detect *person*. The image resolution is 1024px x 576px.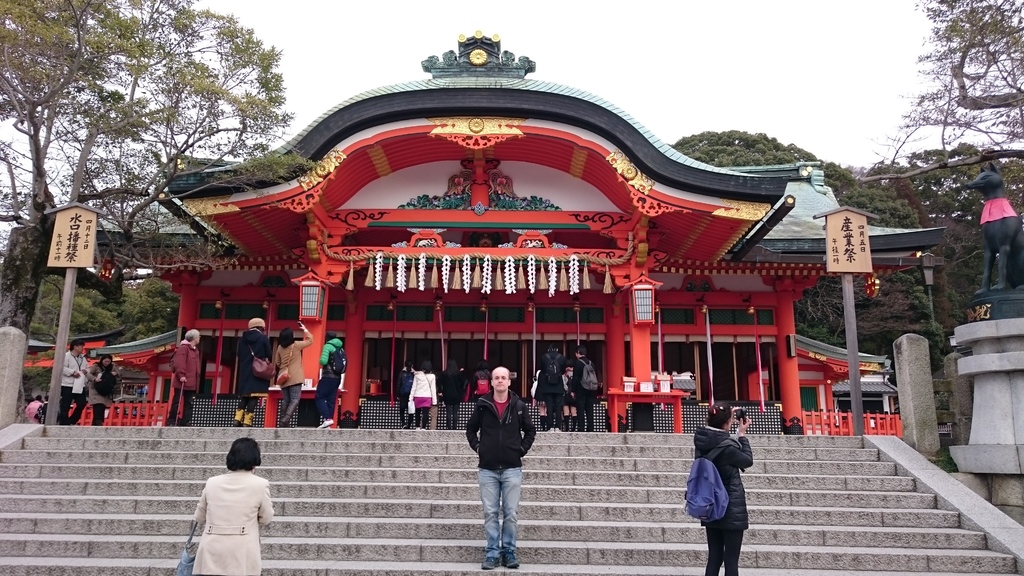
{"left": 462, "top": 363, "right": 499, "bottom": 408}.
